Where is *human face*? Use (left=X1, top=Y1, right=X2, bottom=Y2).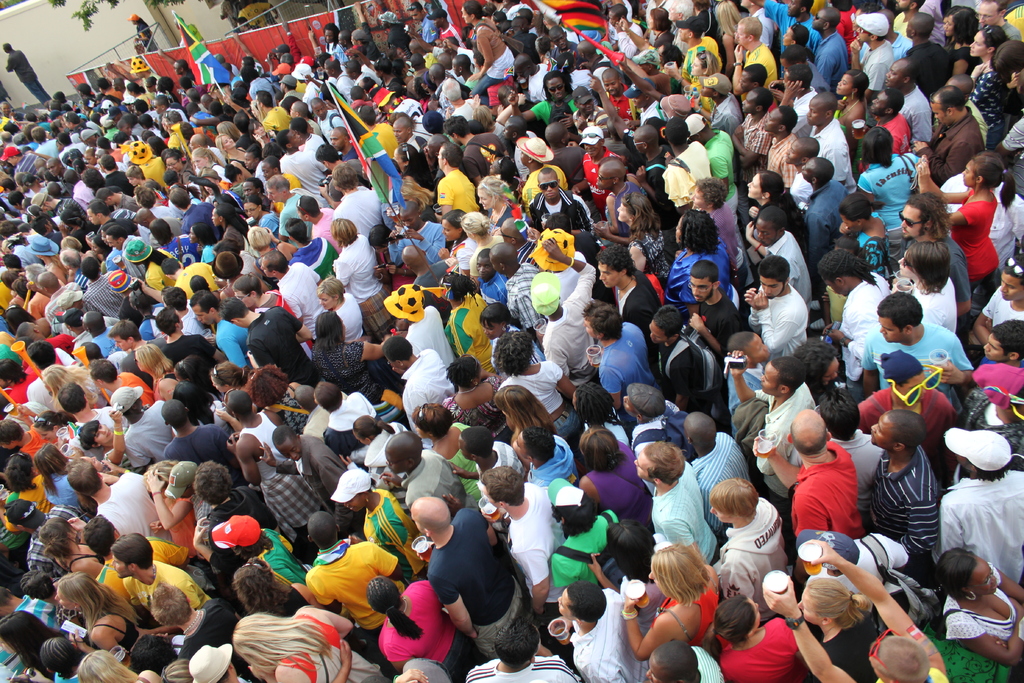
(left=740, top=90, right=754, bottom=114).
